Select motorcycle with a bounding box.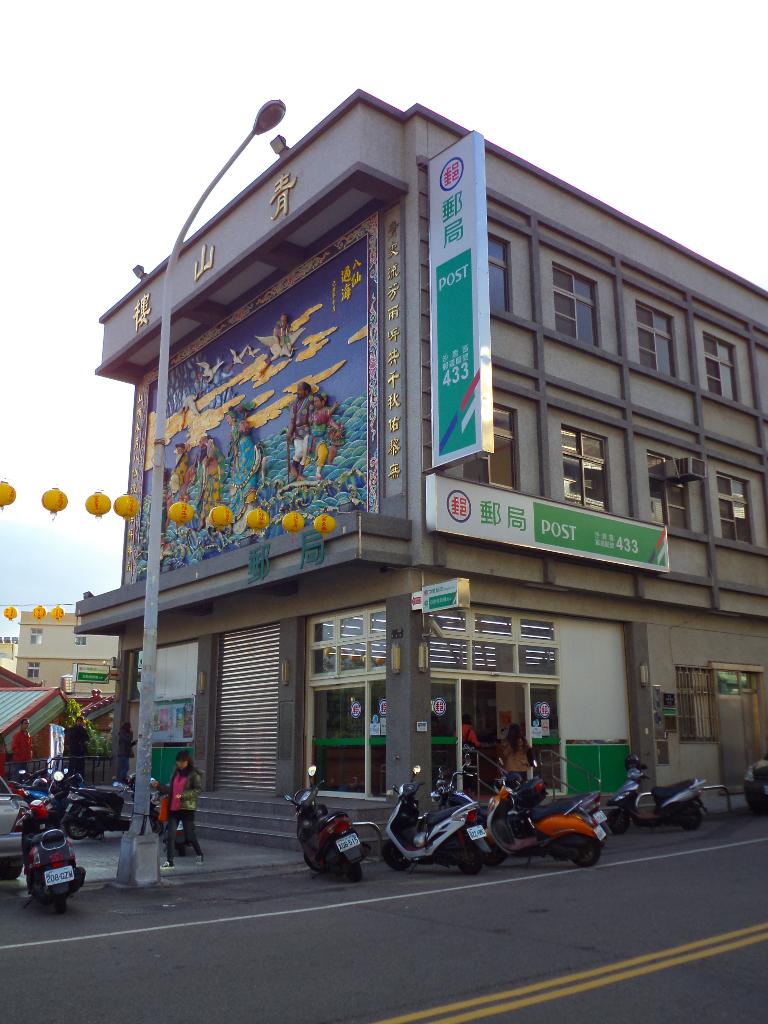
left=7, top=769, right=91, bottom=917.
